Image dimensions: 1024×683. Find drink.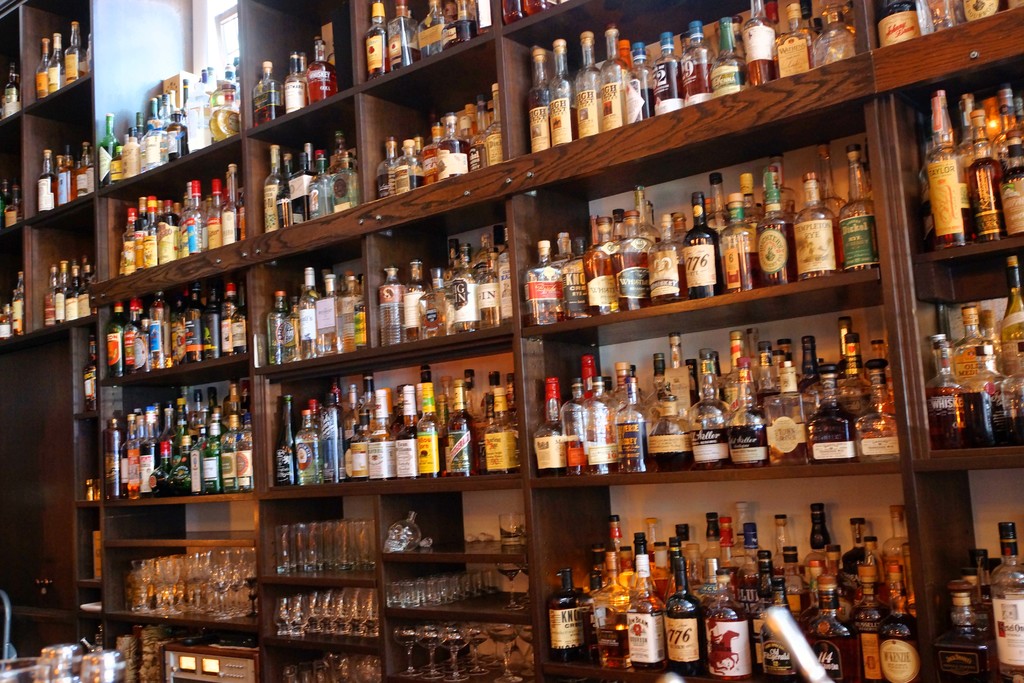
l=64, t=277, r=79, b=320.
